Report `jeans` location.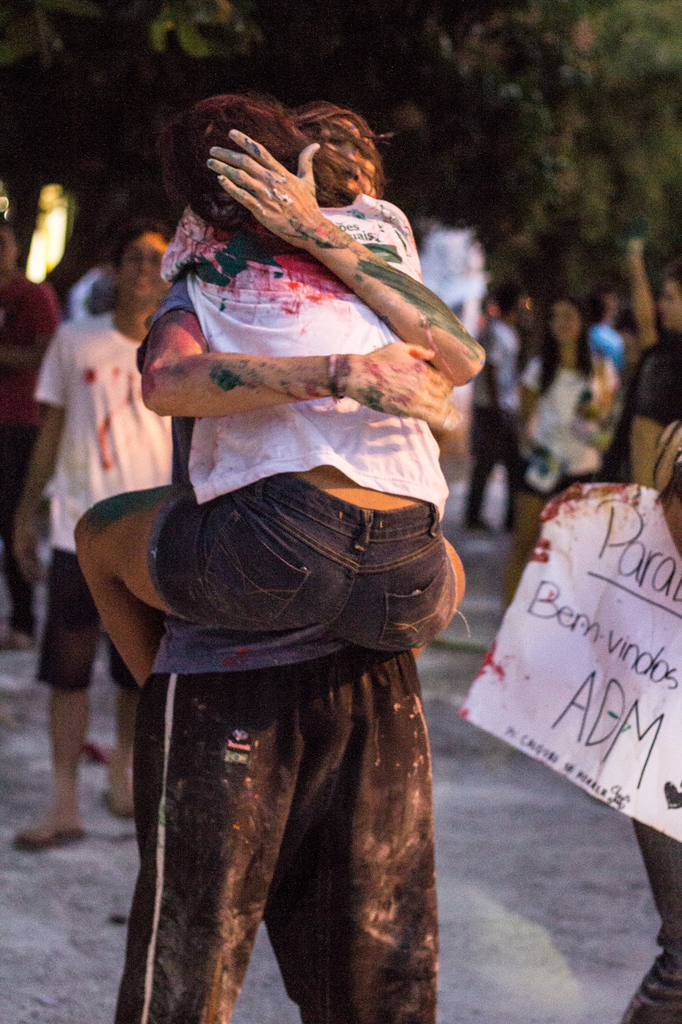
Report: (x1=15, y1=548, x2=104, y2=694).
